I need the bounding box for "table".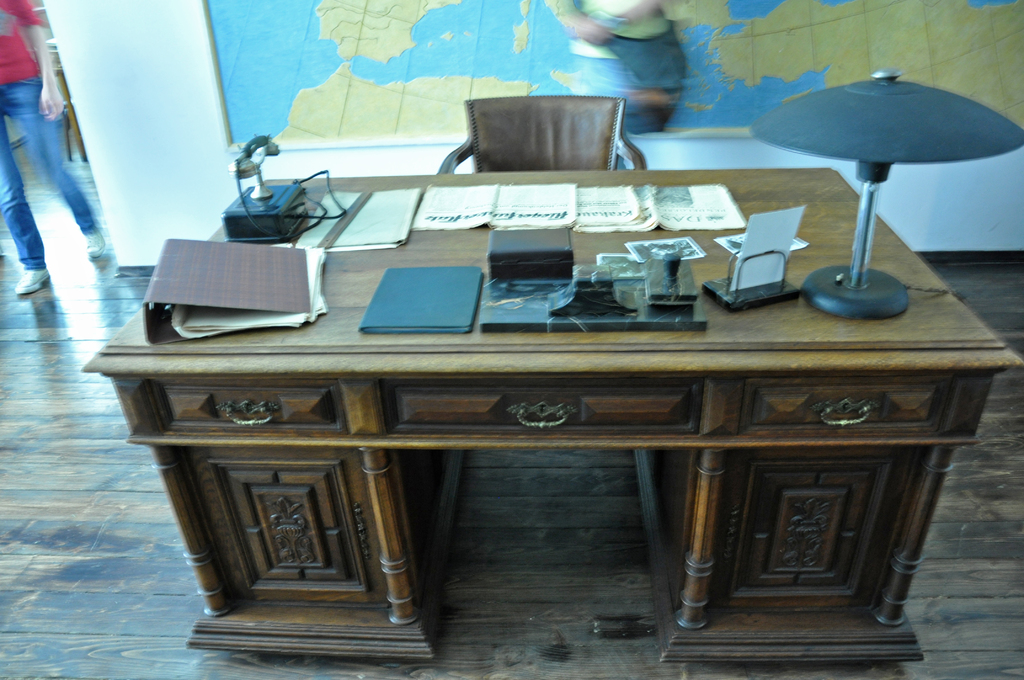
Here it is: {"left": 84, "top": 170, "right": 1018, "bottom": 669}.
